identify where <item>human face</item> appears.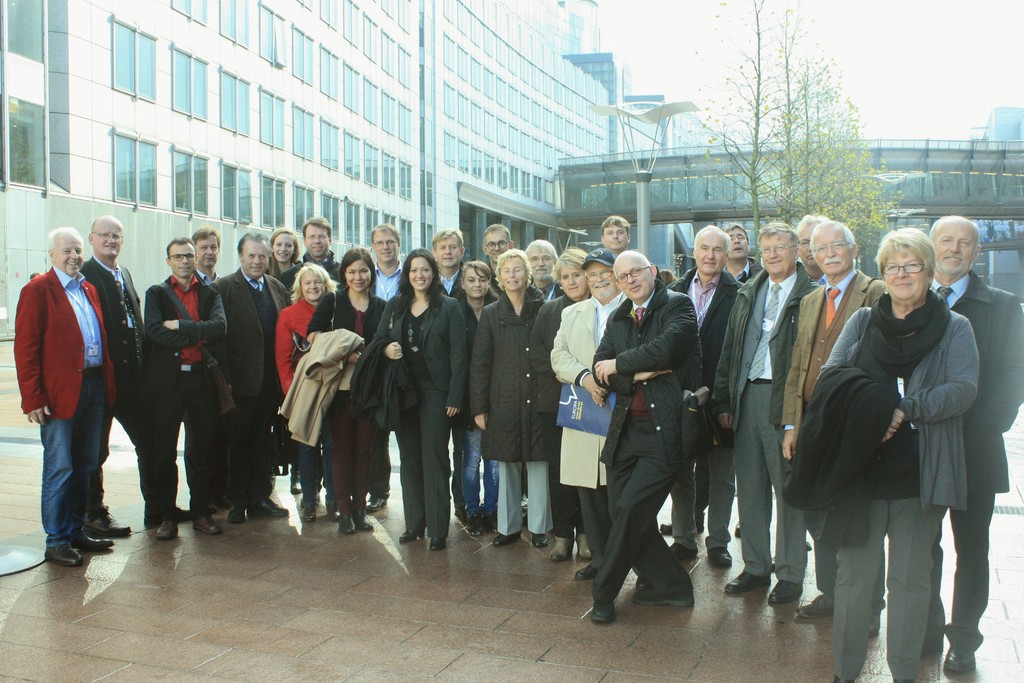
Appears at (90,215,124,256).
